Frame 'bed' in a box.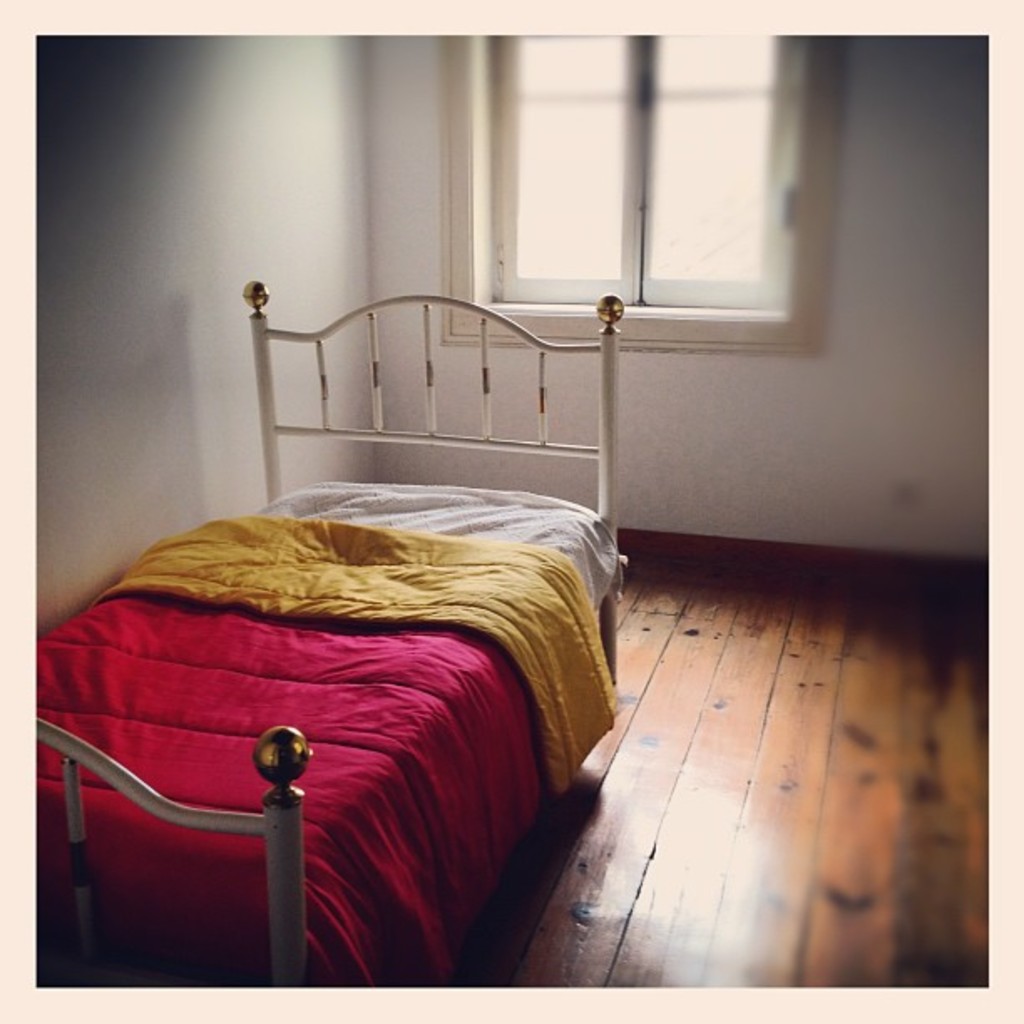
[44,296,616,975].
